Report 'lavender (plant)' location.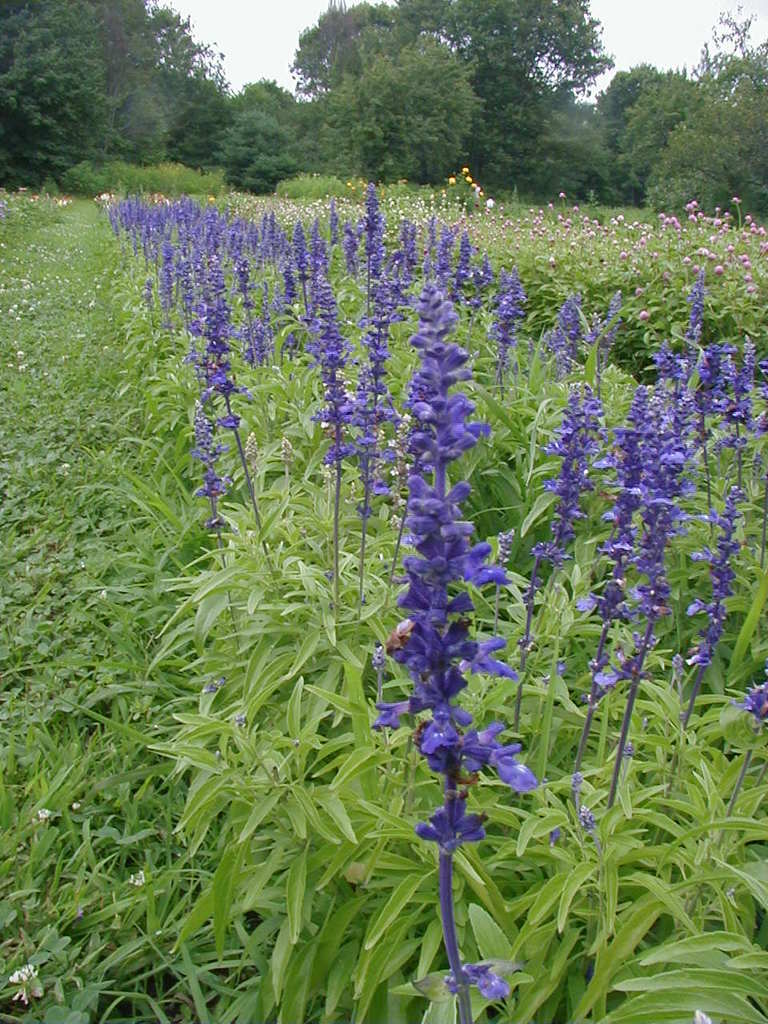
Report: rect(643, 440, 683, 600).
